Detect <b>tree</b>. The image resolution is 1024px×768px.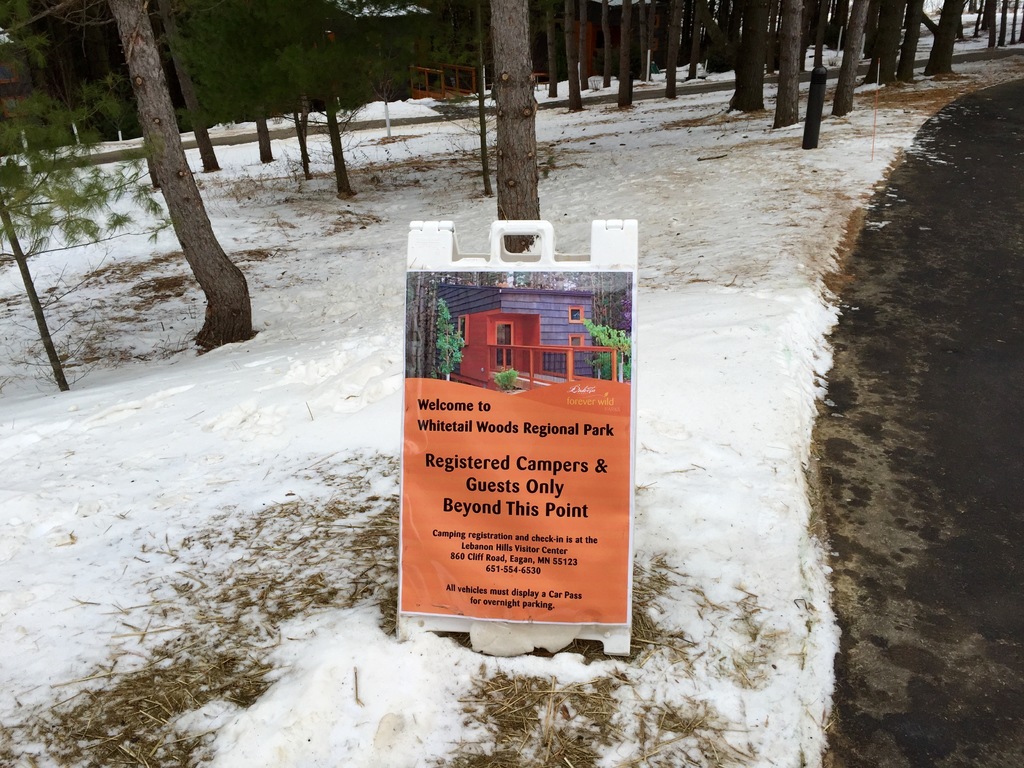
x1=663, y1=0, x2=680, y2=97.
